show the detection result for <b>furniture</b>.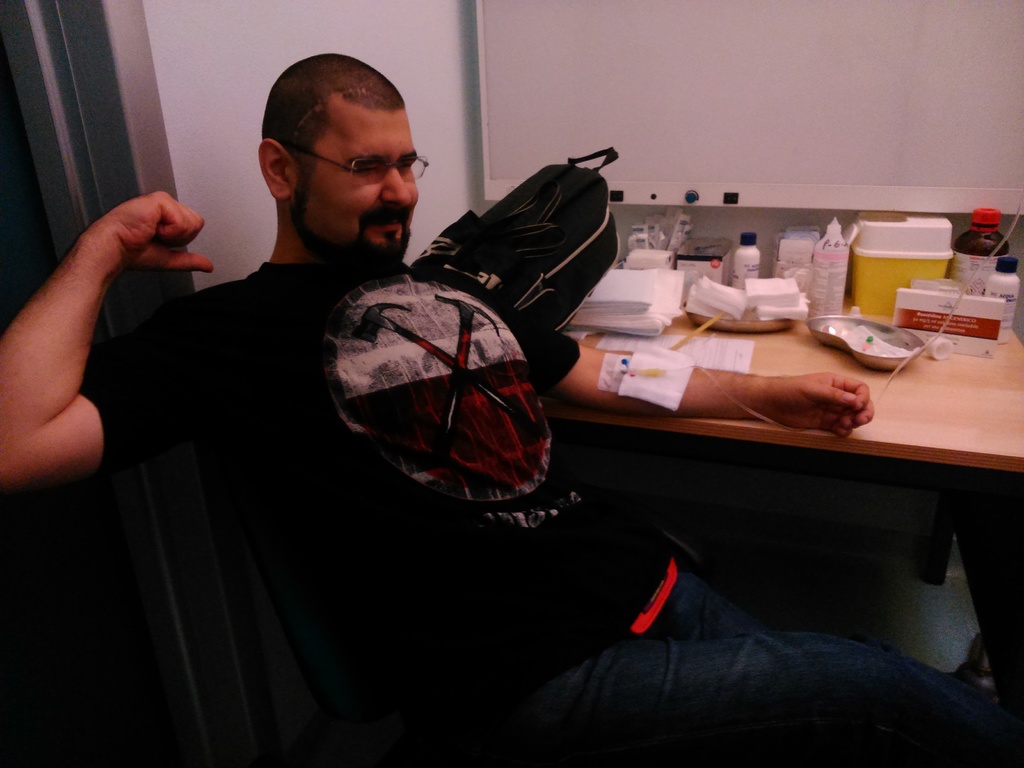
(545,284,1023,721).
